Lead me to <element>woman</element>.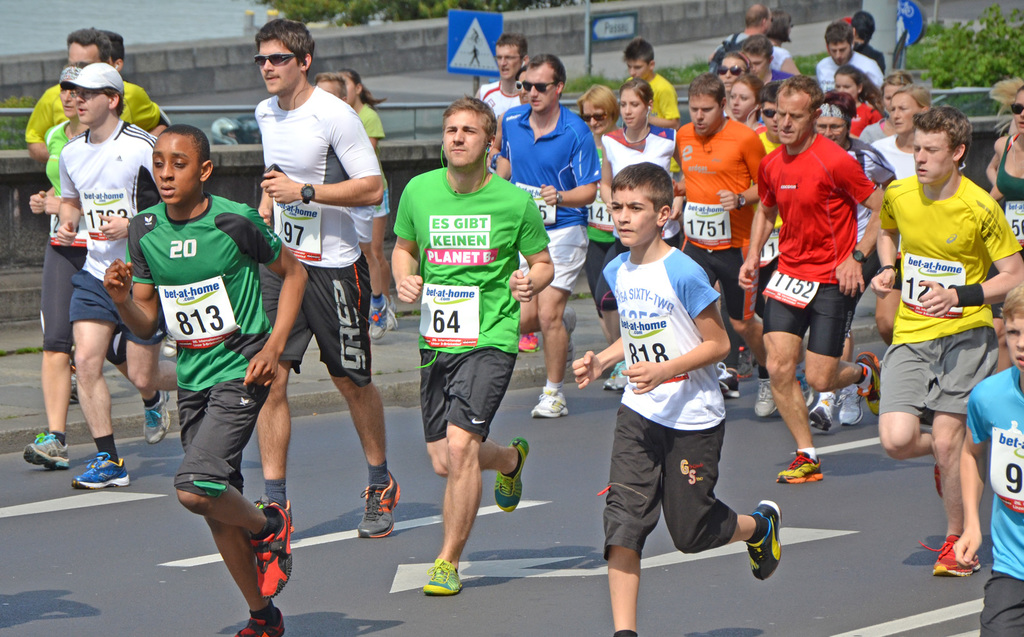
Lead to <bbox>571, 79, 642, 402</bbox>.
